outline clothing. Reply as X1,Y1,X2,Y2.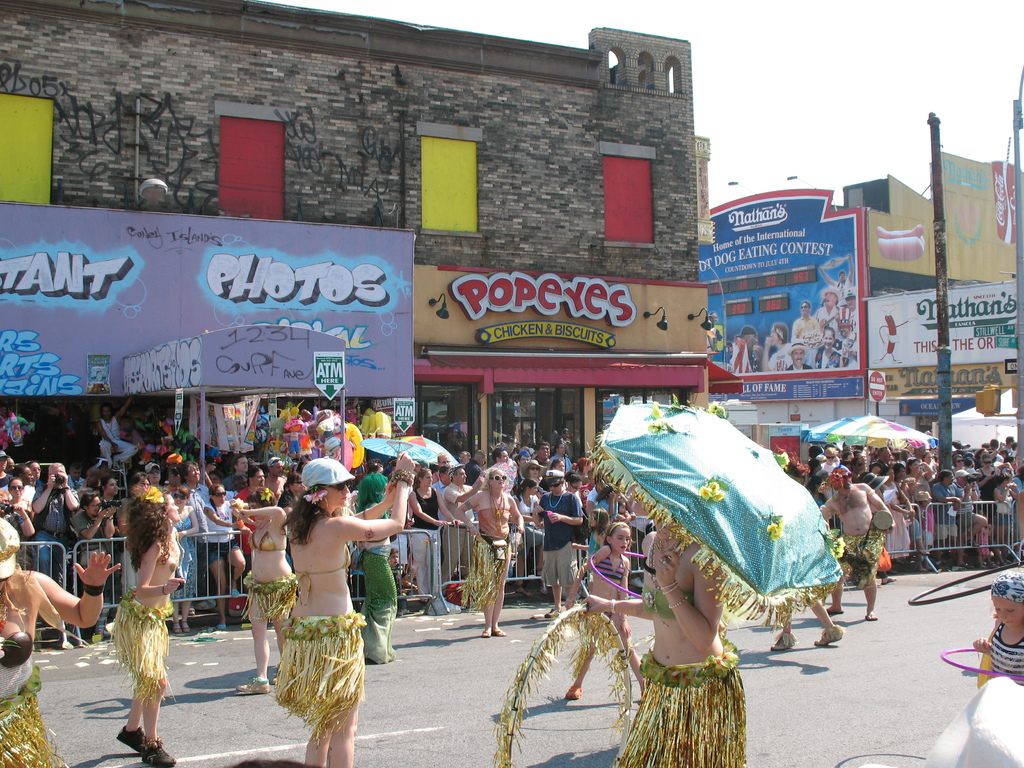
0,574,70,767.
